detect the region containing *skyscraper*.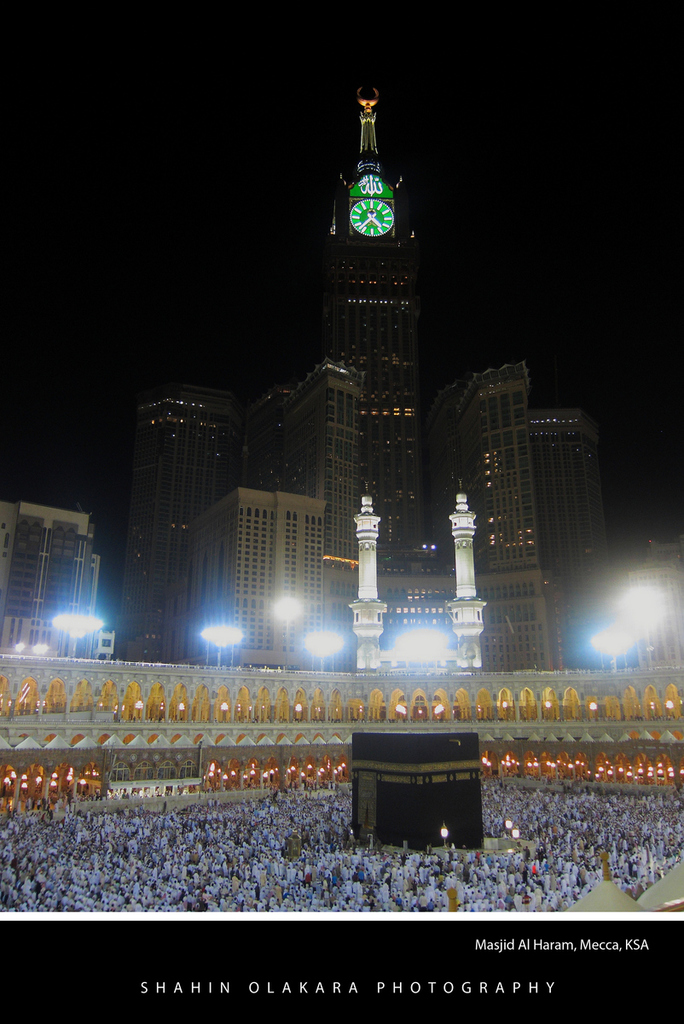
<region>327, 154, 441, 567</region>.
